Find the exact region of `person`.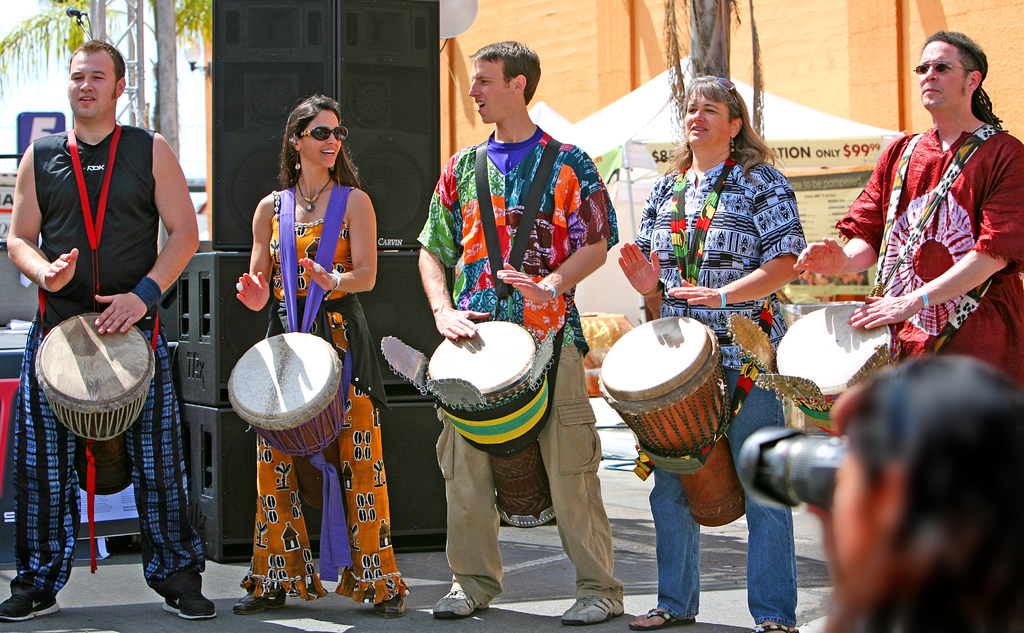
Exact region: <box>844,38,996,404</box>.
